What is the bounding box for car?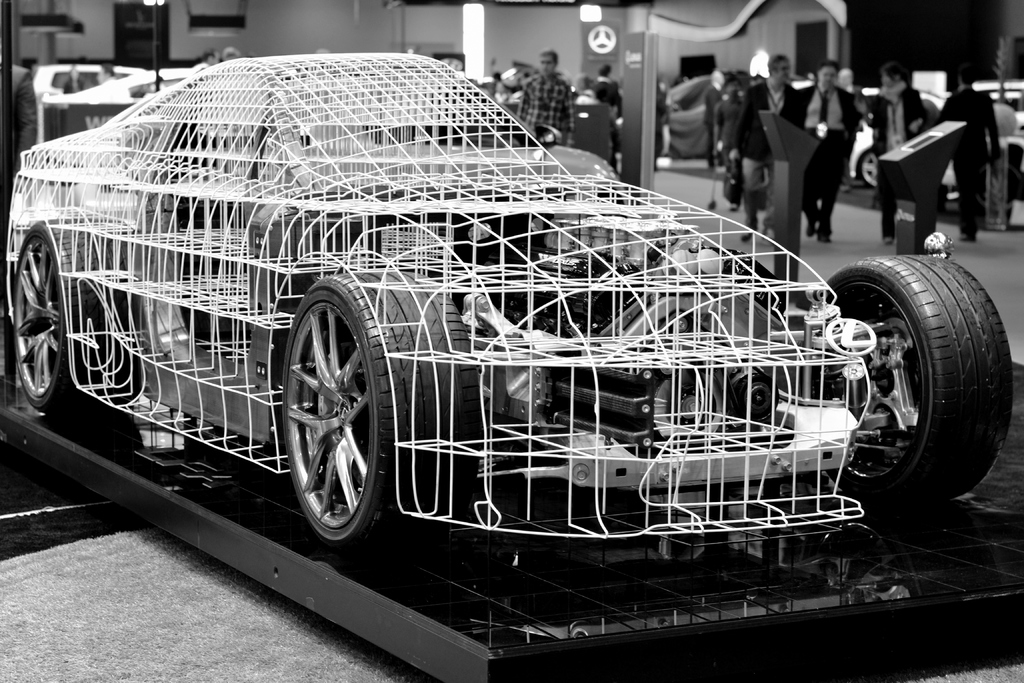
5 54 1013 539.
